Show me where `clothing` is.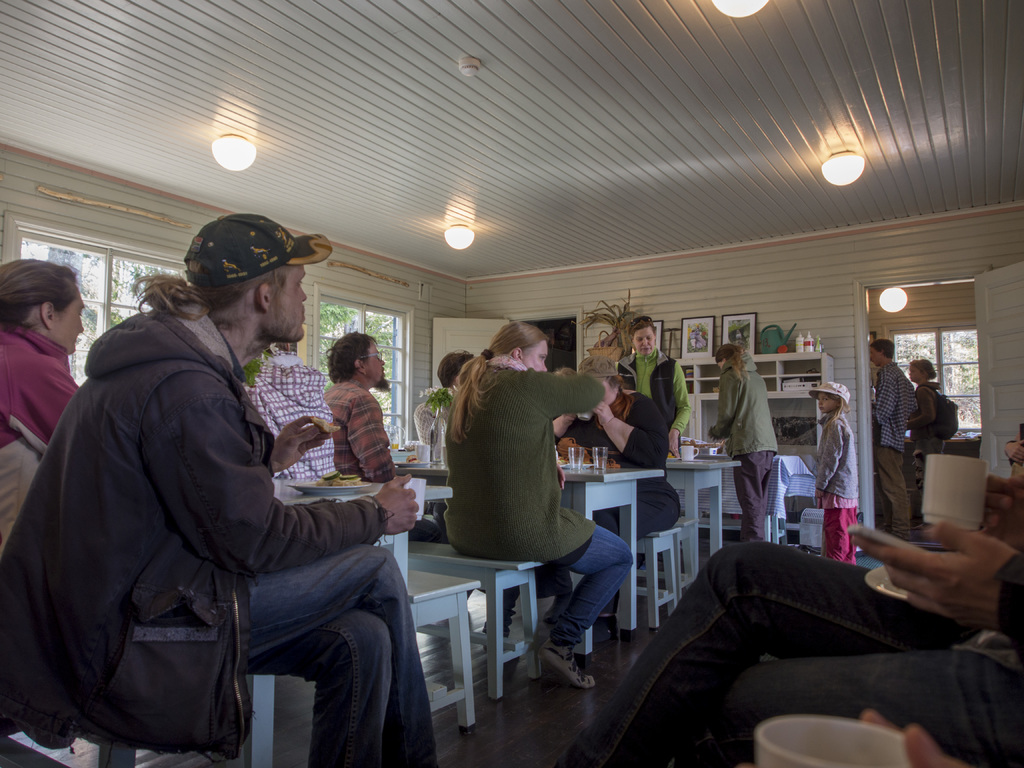
`clothing` is at 23, 235, 403, 767.
